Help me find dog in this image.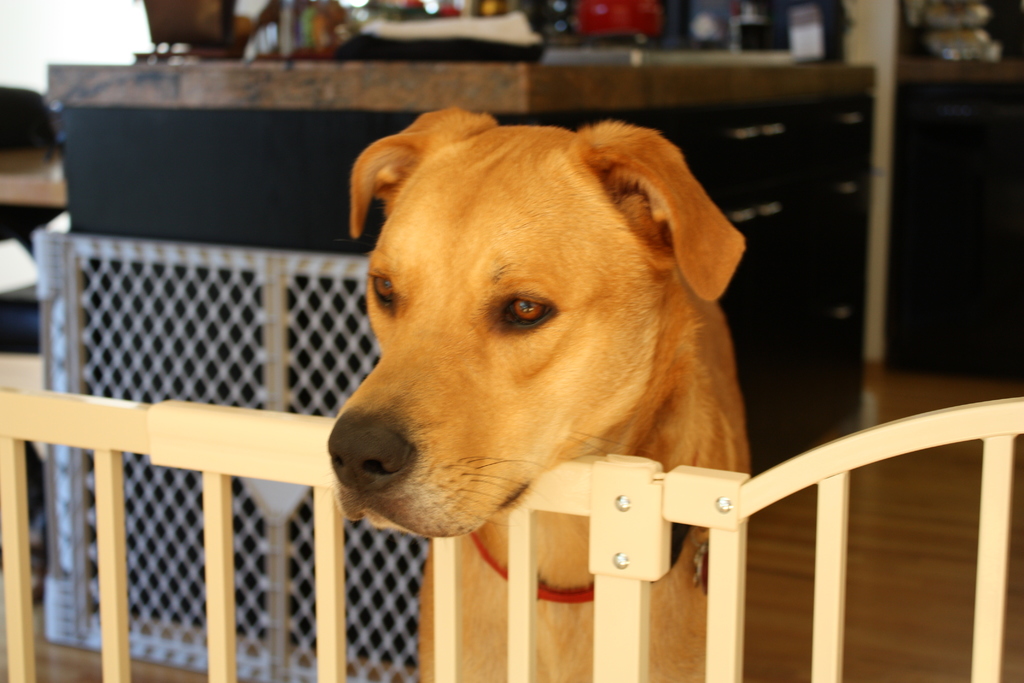
Found it: bbox=(323, 104, 748, 682).
